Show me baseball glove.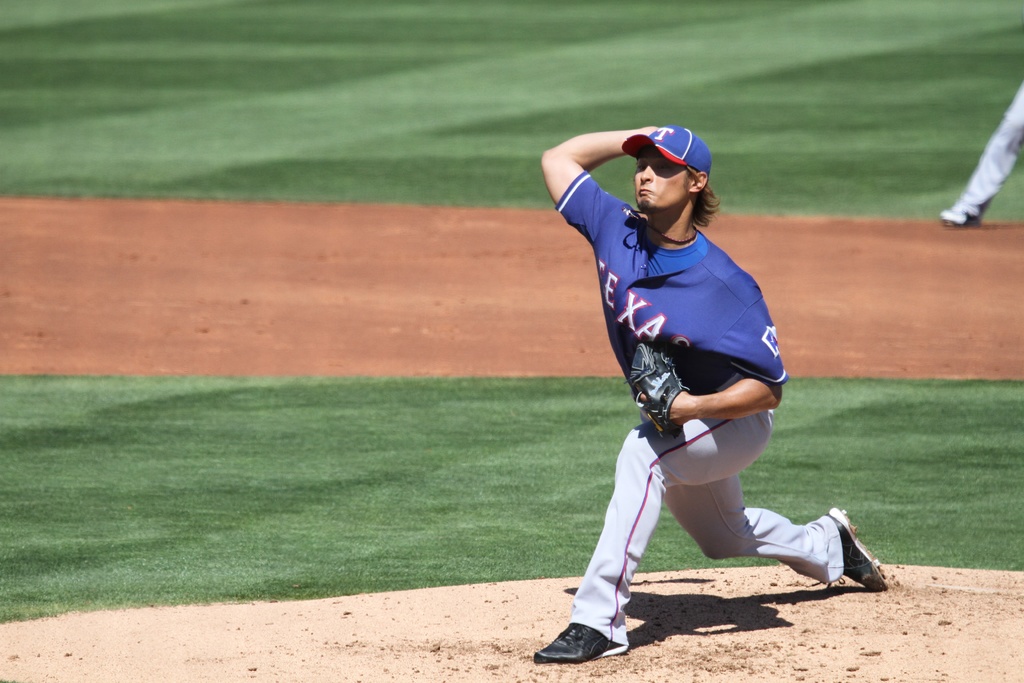
baseball glove is here: box(626, 345, 689, 437).
